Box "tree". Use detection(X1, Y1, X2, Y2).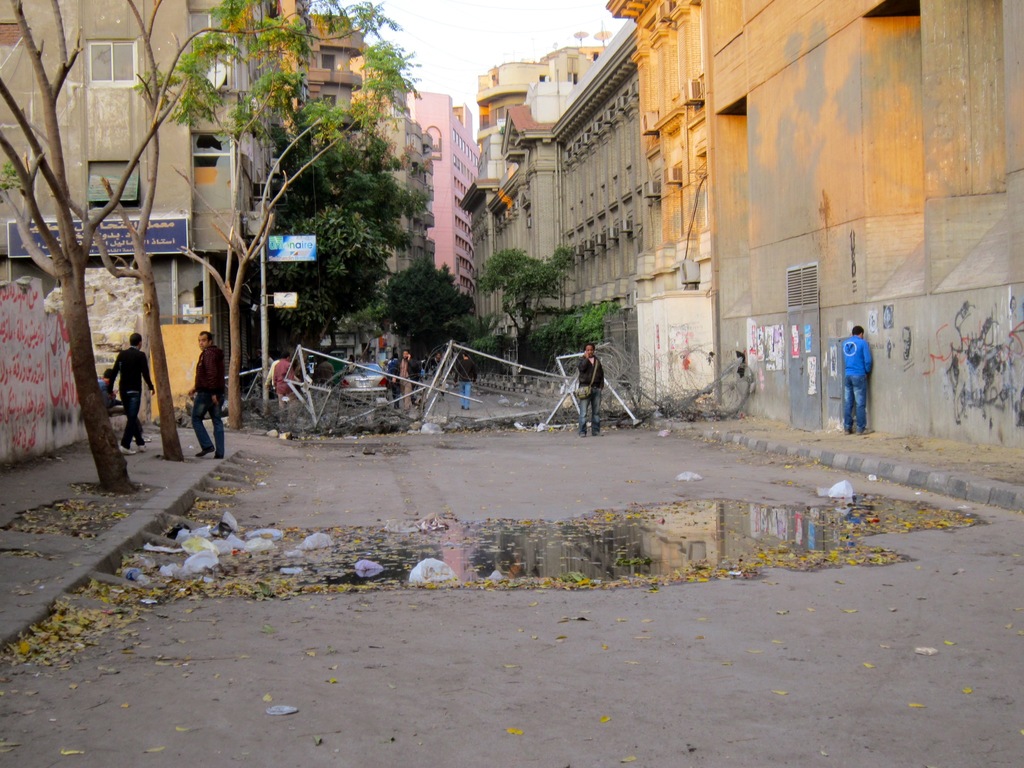
detection(179, 33, 419, 425).
